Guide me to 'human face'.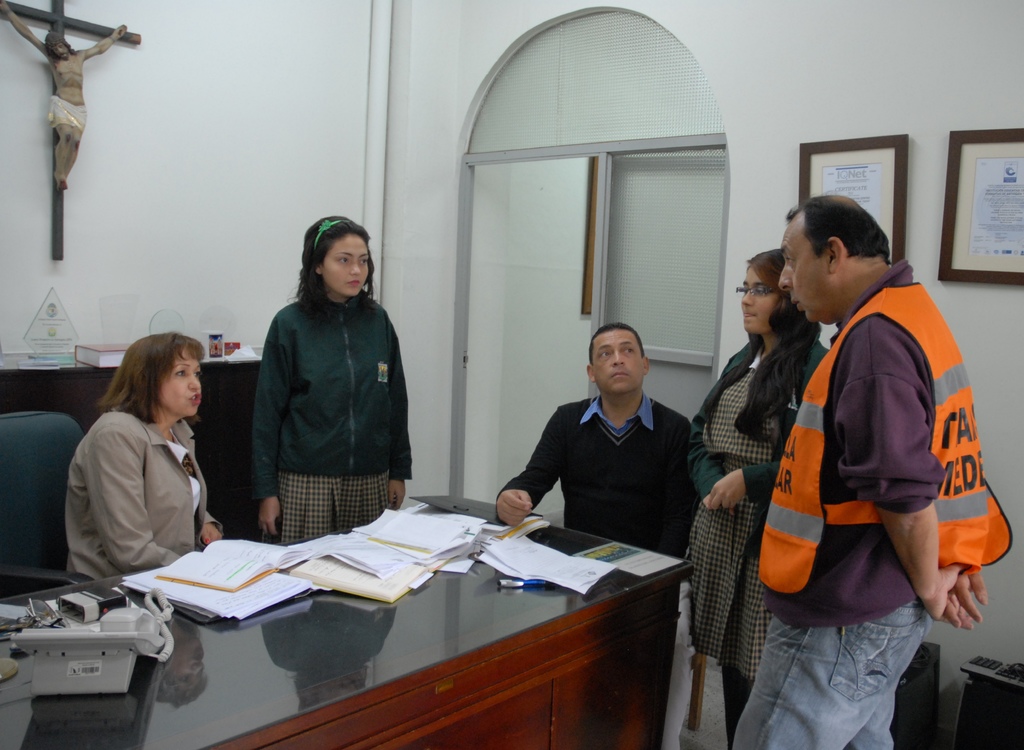
Guidance: [x1=741, y1=271, x2=771, y2=334].
